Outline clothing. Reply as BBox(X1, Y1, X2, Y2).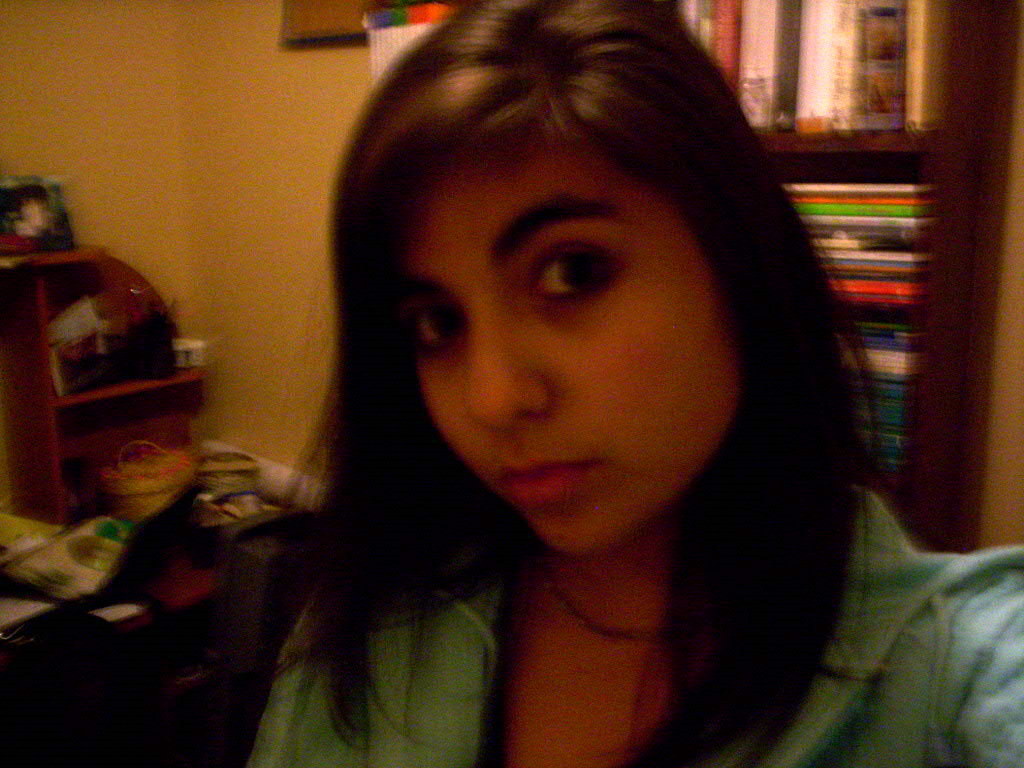
BBox(246, 474, 1023, 767).
